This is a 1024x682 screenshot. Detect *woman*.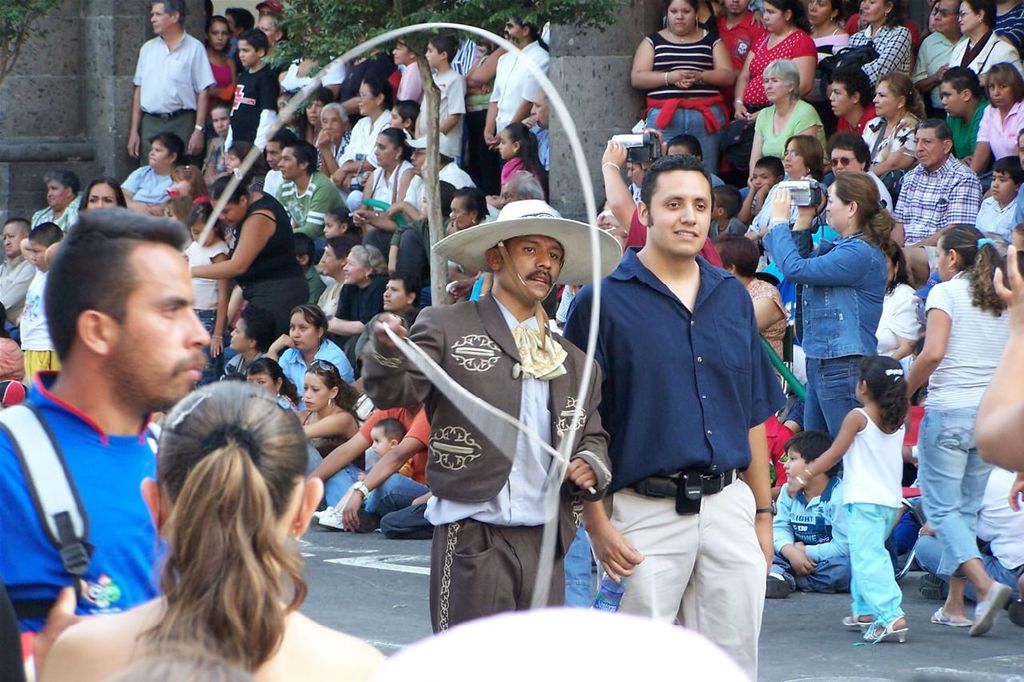
[751, 62, 827, 160].
